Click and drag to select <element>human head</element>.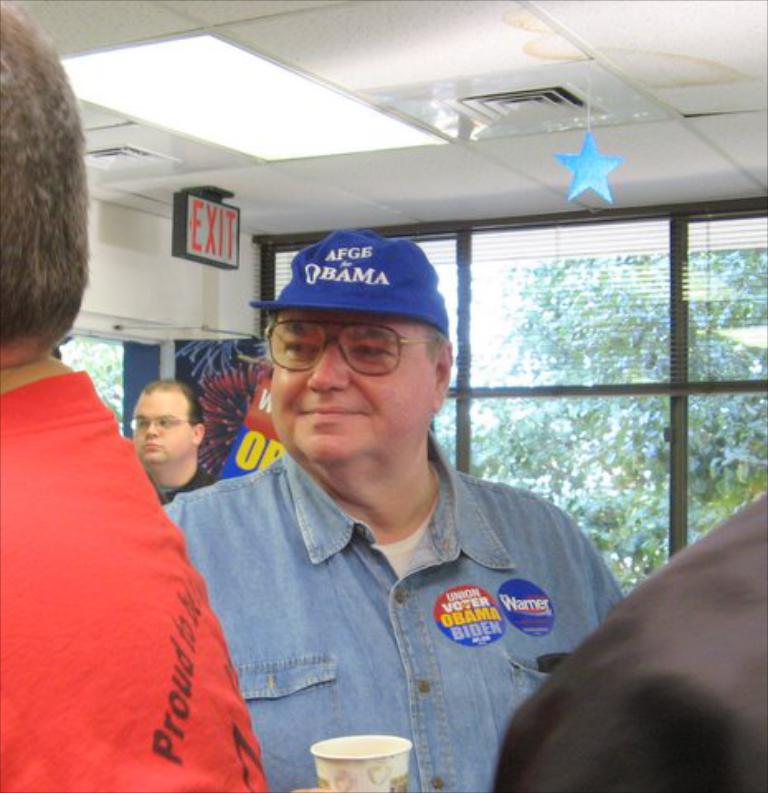
Selection: bbox(130, 380, 205, 466).
